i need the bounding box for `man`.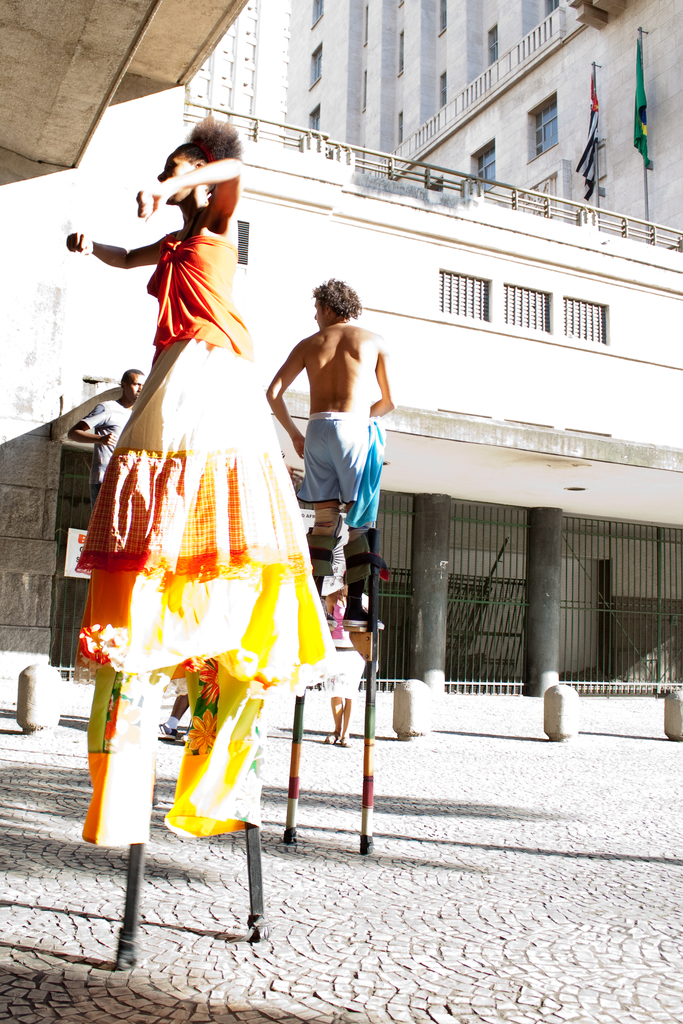
Here it is: <box>272,261,402,632</box>.
